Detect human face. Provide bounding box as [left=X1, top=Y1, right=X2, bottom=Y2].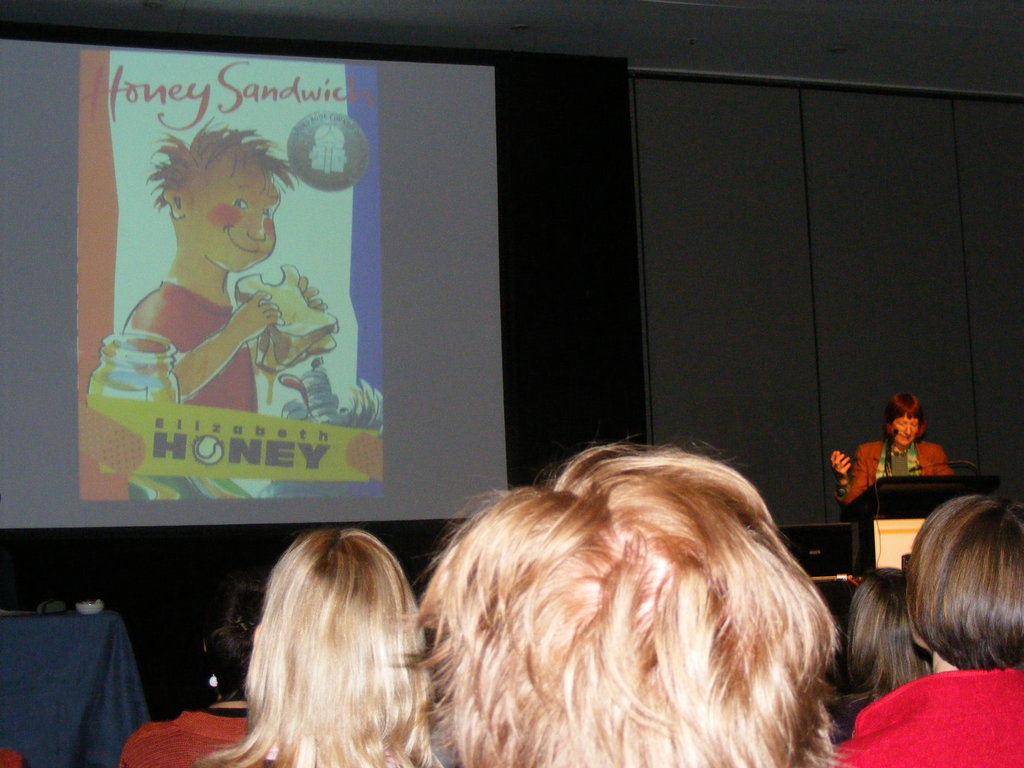
[left=893, top=418, right=920, bottom=447].
